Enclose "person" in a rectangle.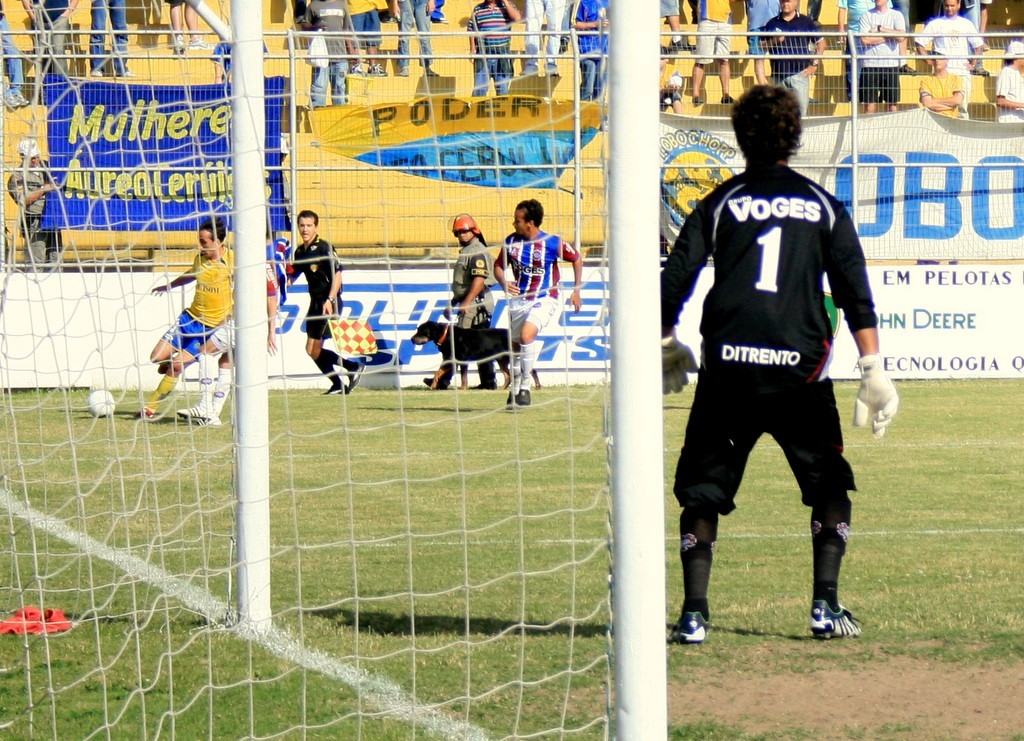
locate(283, 214, 368, 396).
